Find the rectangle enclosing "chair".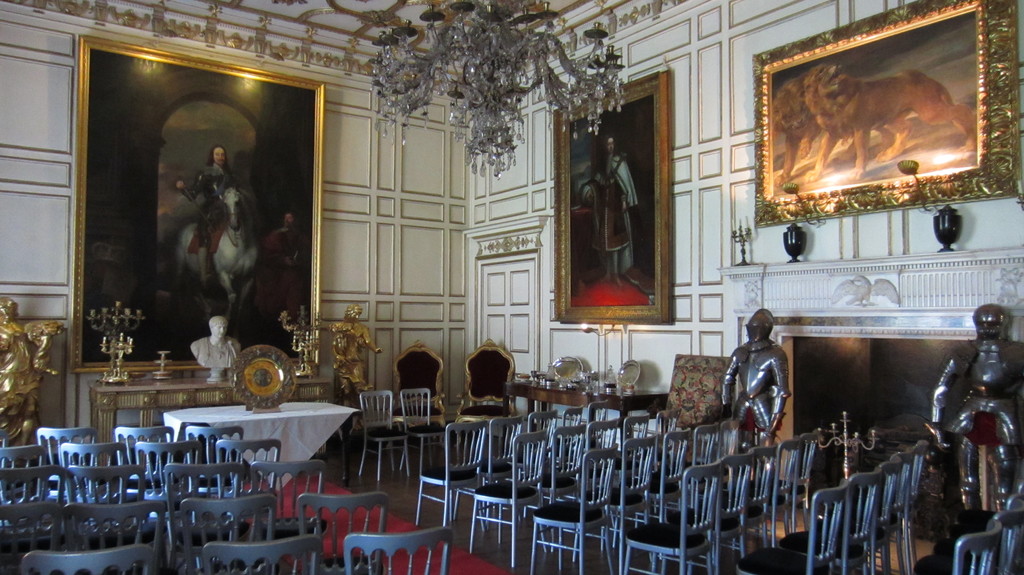
186 429 248 468.
